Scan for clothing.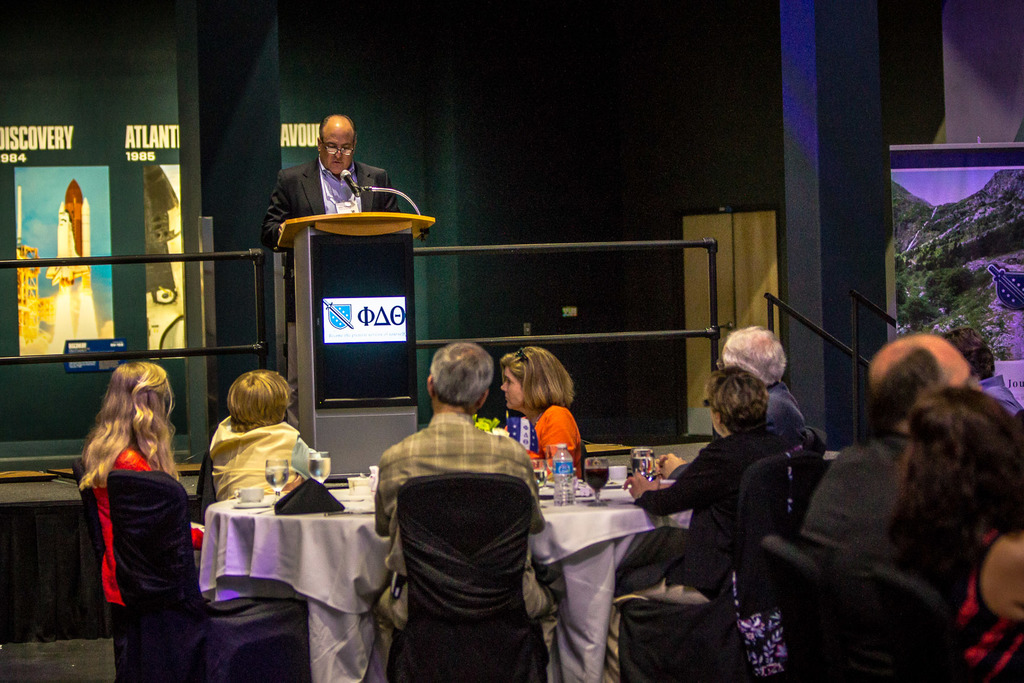
Scan result: [261, 157, 397, 252].
